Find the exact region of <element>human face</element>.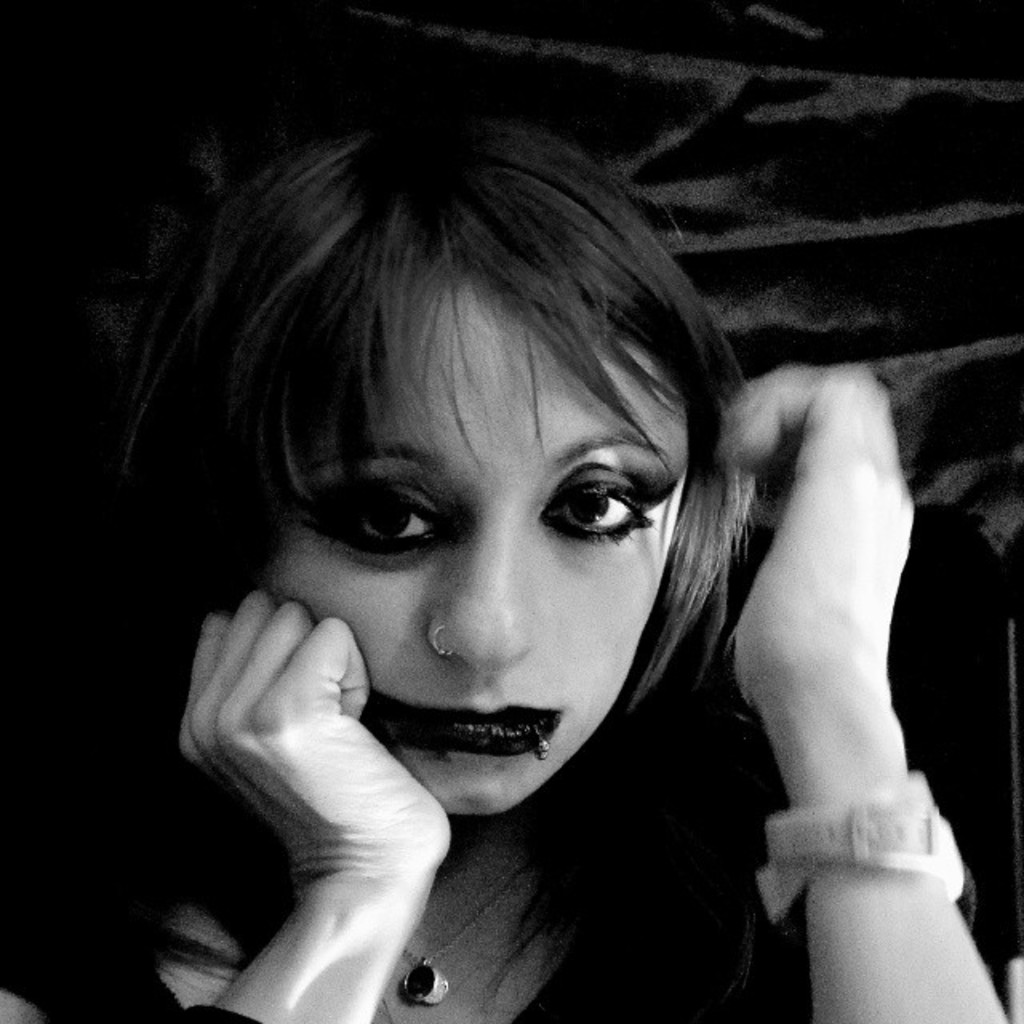
Exact region: 269,261,683,811.
